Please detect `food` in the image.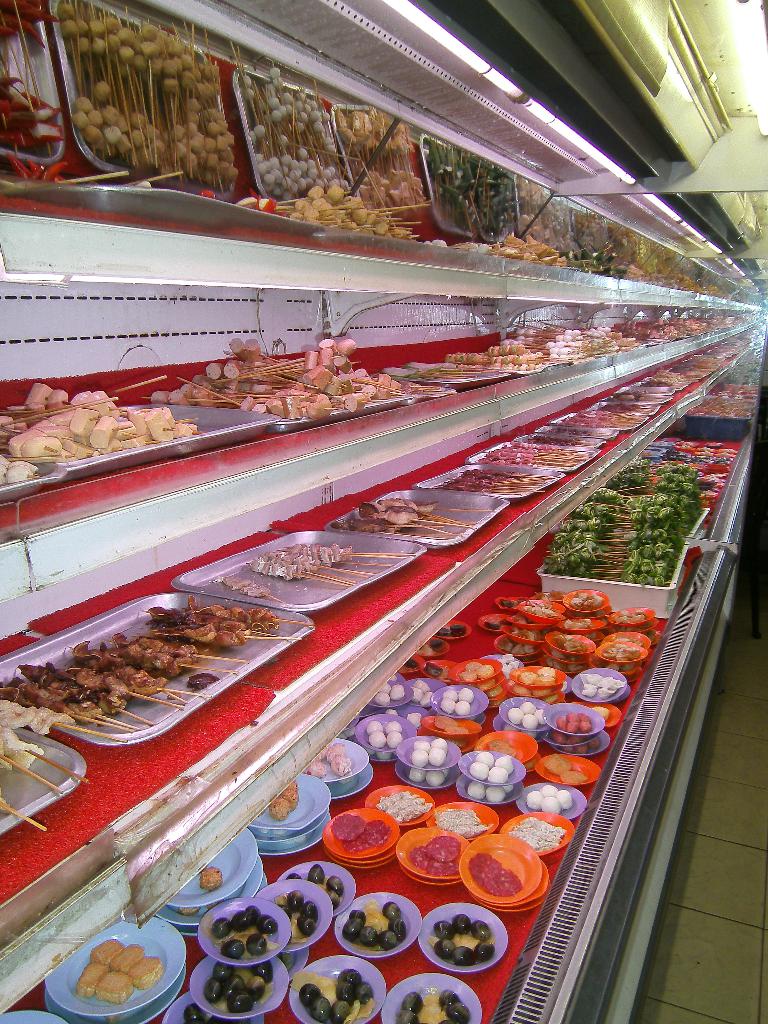
bbox=(242, 186, 291, 223).
